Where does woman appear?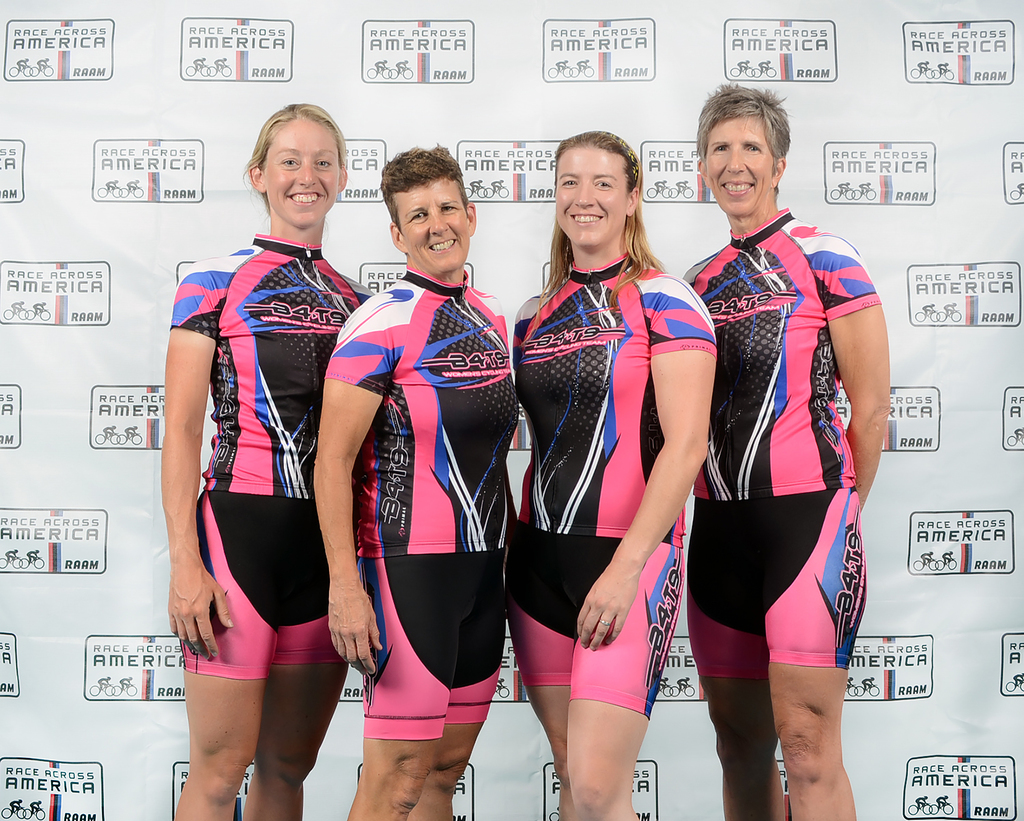
Appears at rect(162, 98, 406, 813).
